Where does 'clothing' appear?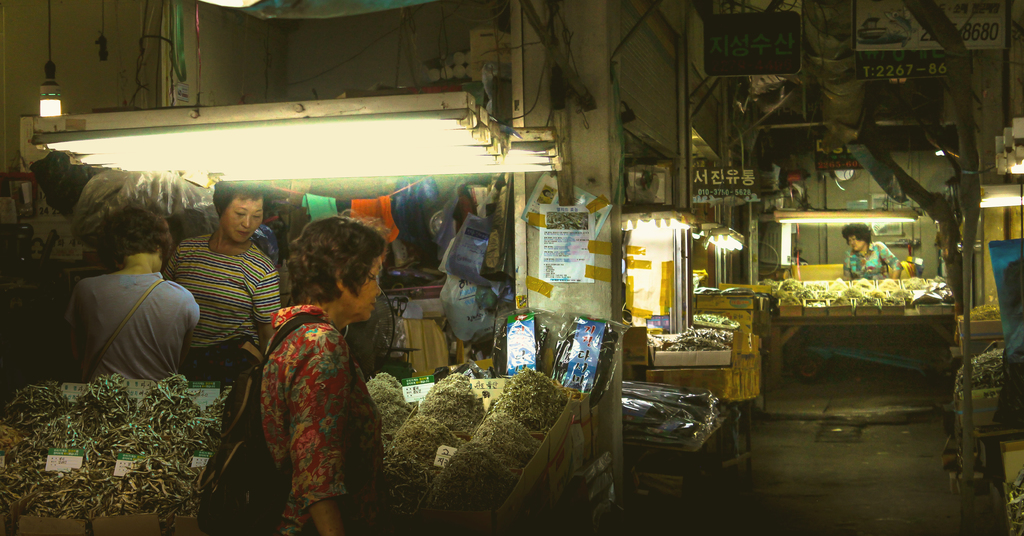
Appears at x1=246 y1=305 x2=396 y2=535.
